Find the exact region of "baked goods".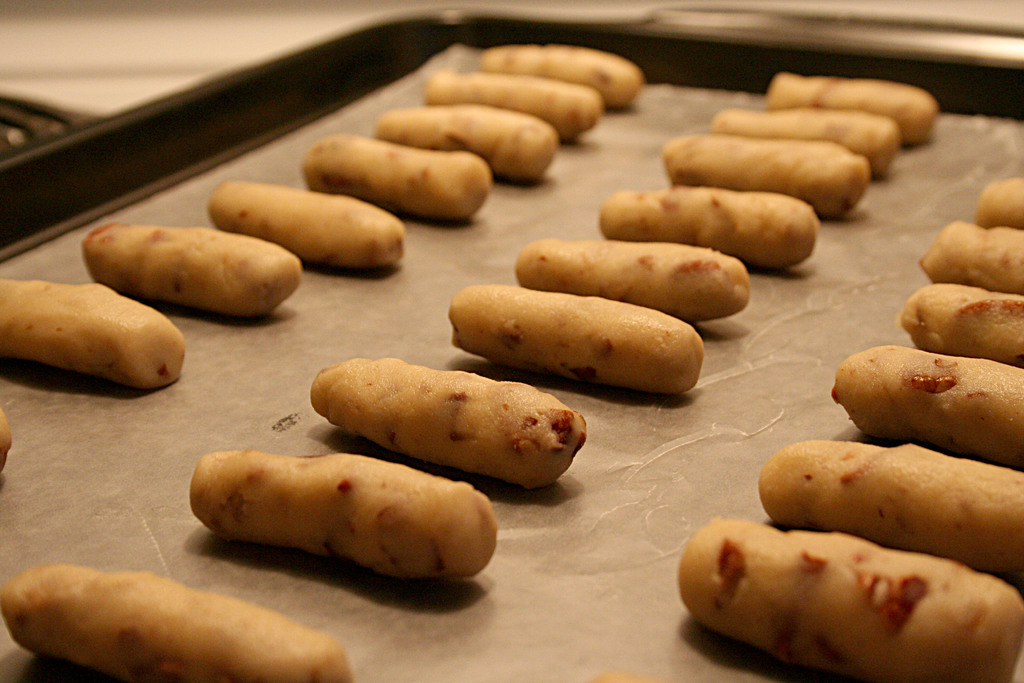
Exact region: left=0, top=562, right=353, bottom=682.
